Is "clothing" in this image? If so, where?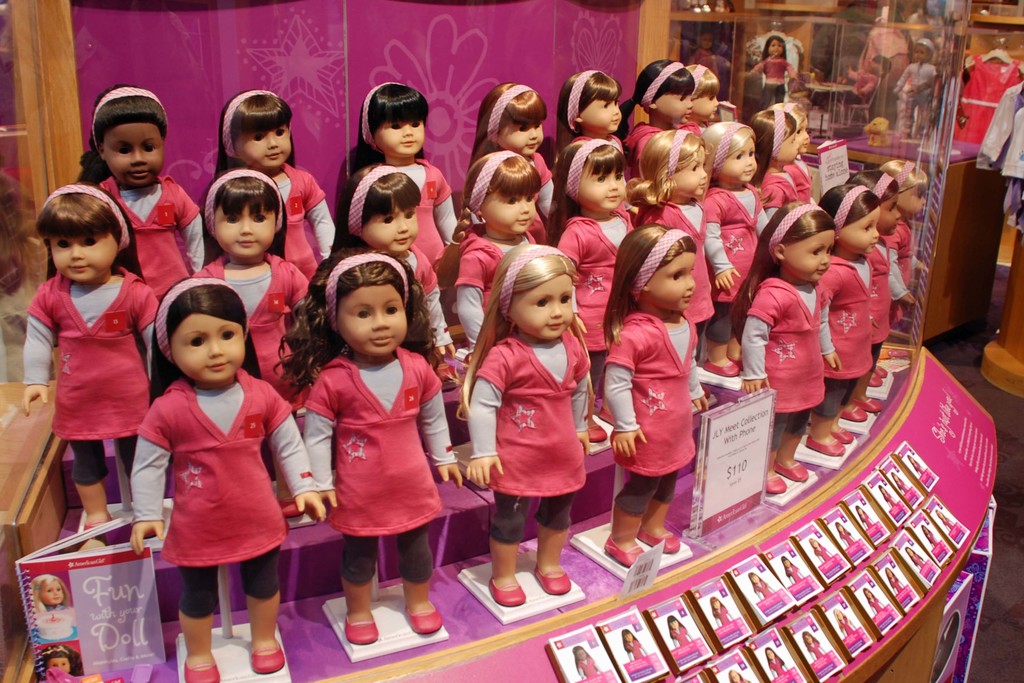
Yes, at bbox=[891, 217, 912, 314].
